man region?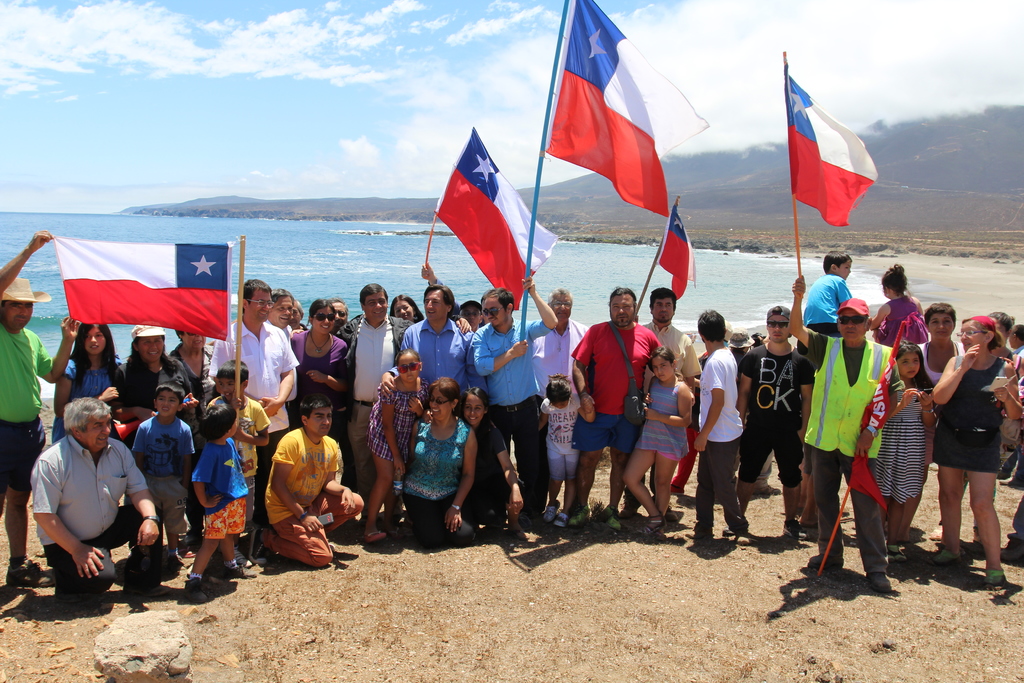
(x1=464, y1=278, x2=560, y2=530)
